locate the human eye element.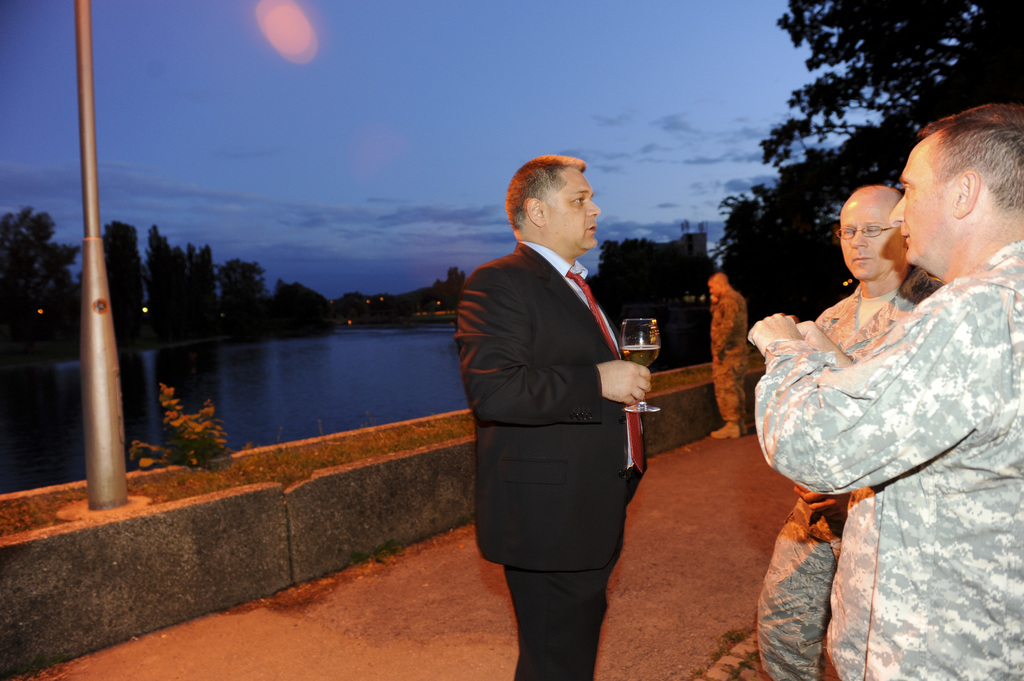
Element bbox: crop(840, 225, 858, 237).
